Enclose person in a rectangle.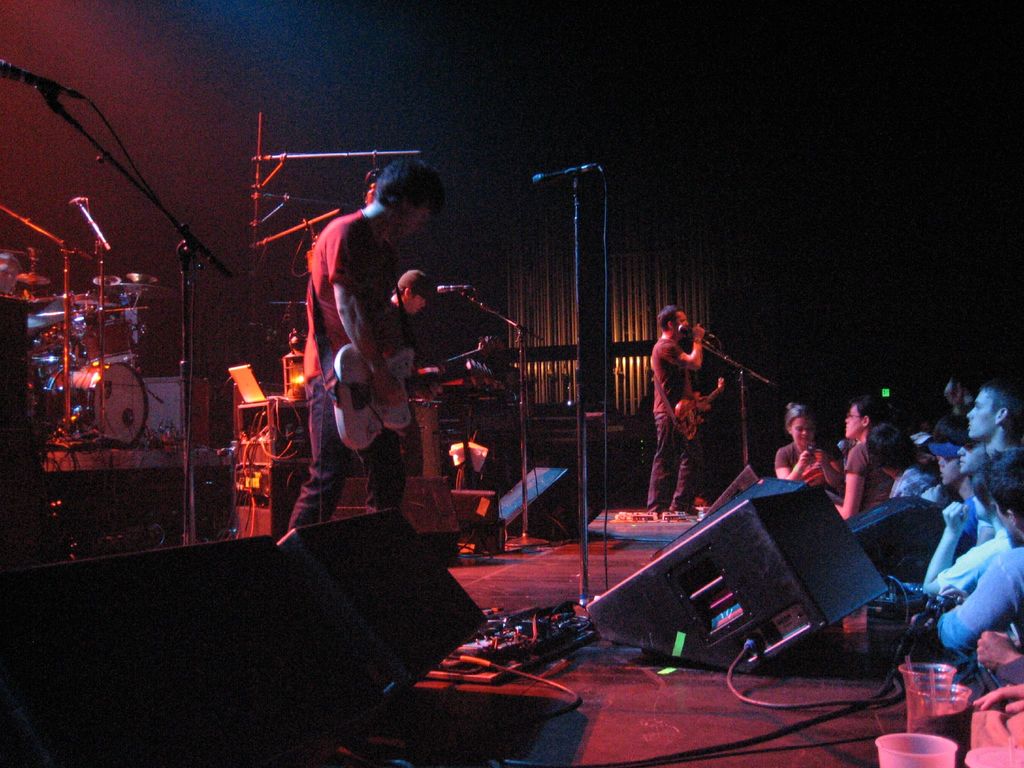
(left=0, top=253, right=19, bottom=294).
